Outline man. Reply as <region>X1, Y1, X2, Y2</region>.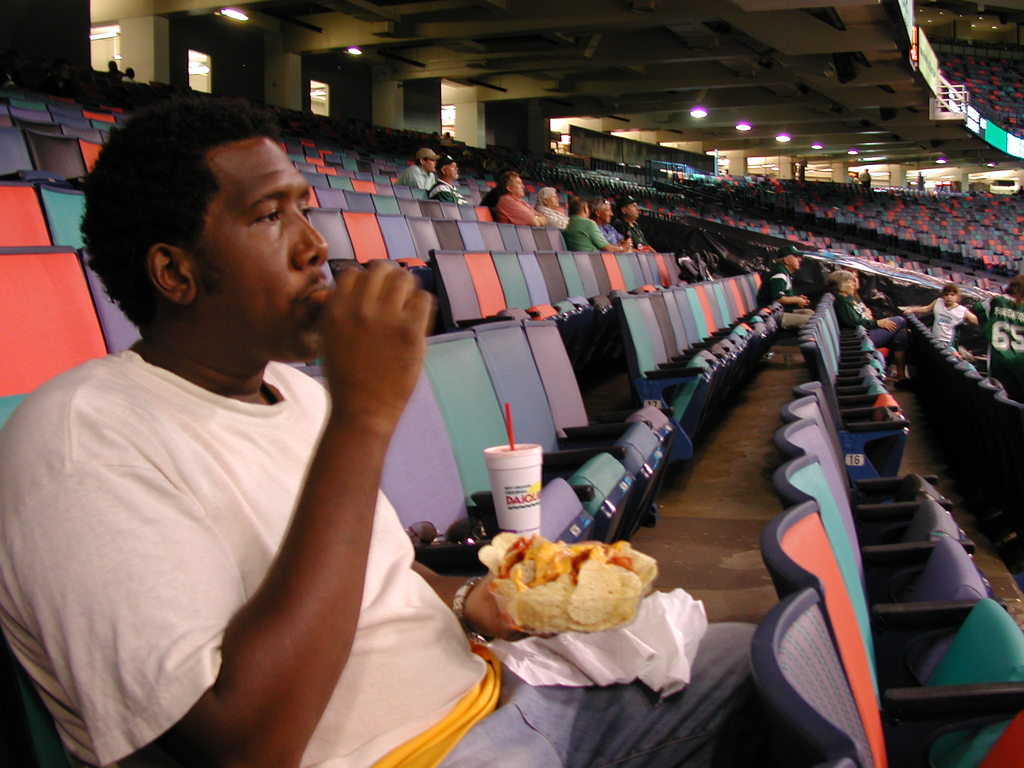
<region>495, 171, 549, 227</region>.
